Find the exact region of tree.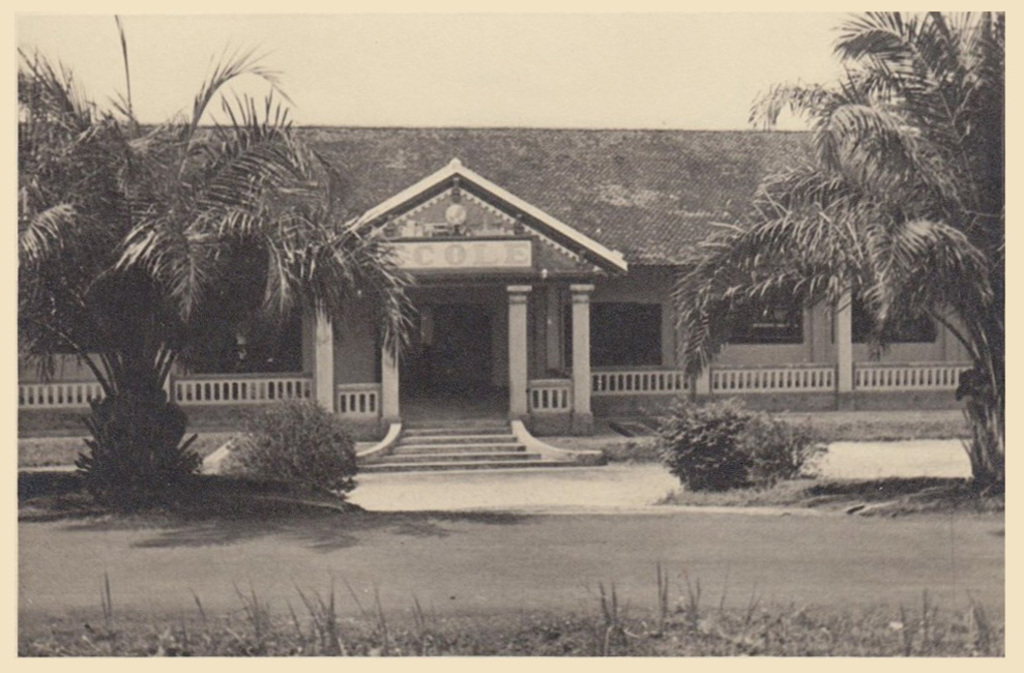
Exact region: <region>17, 9, 418, 492</region>.
